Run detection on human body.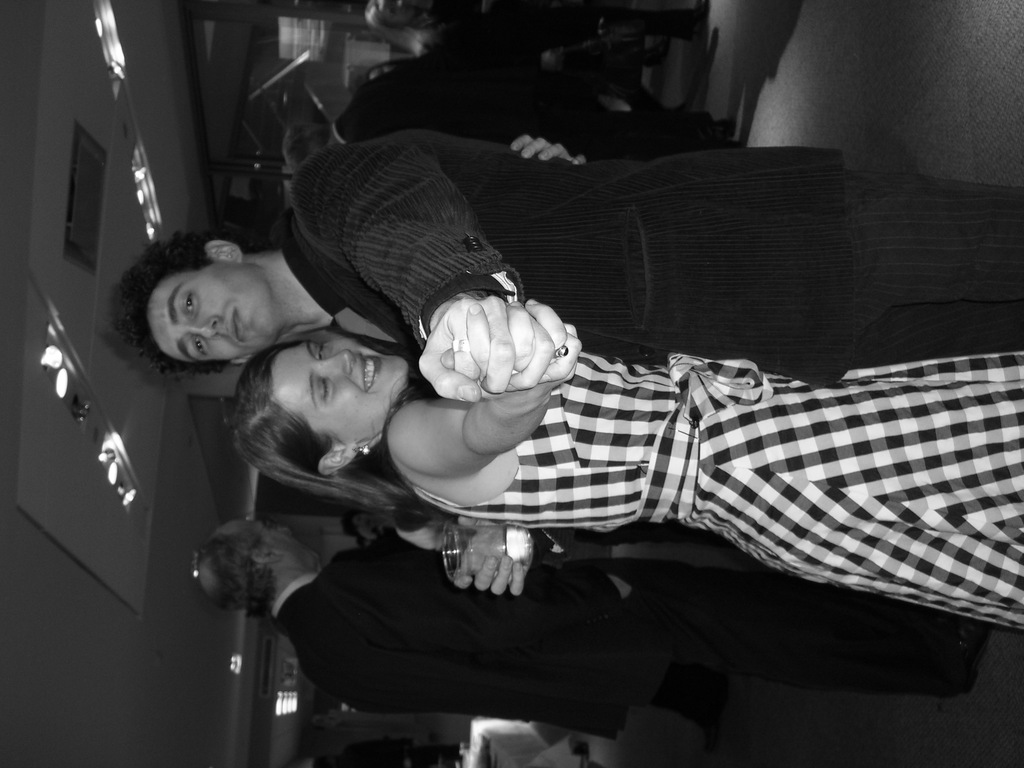
Result: region(109, 130, 1023, 395).
